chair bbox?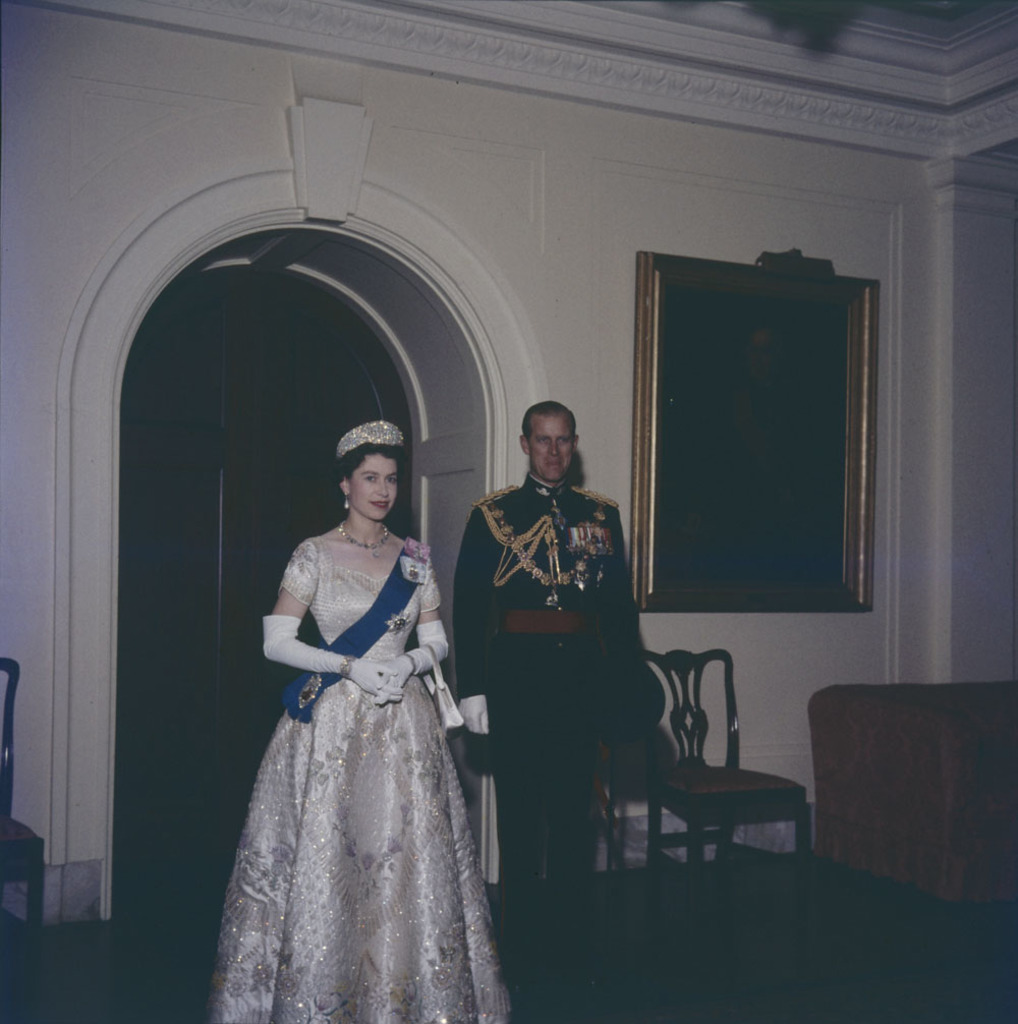
detection(638, 619, 815, 880)
